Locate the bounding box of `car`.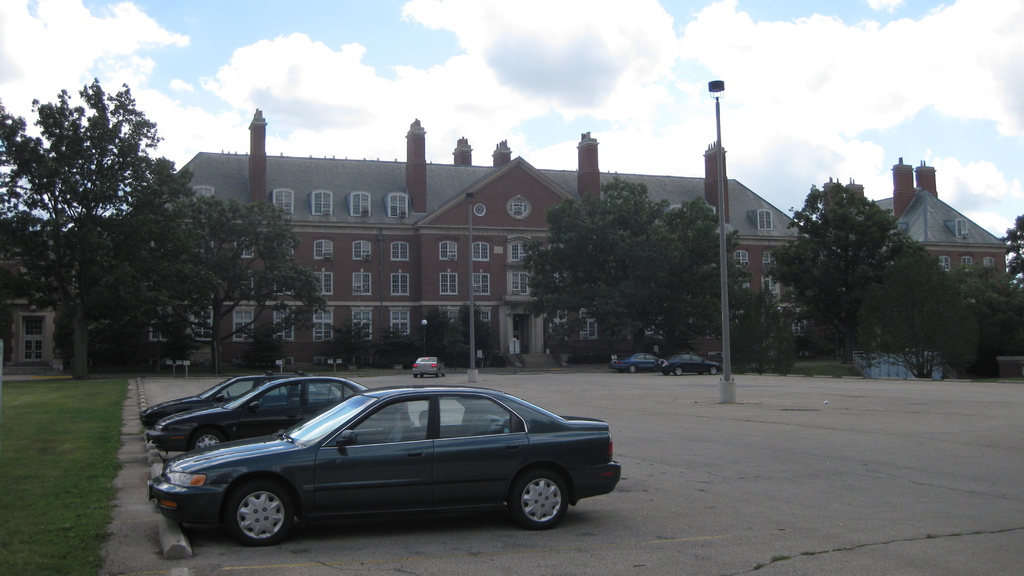
Bounding box: x1=611 y1=356 x2=661 y2=375.
